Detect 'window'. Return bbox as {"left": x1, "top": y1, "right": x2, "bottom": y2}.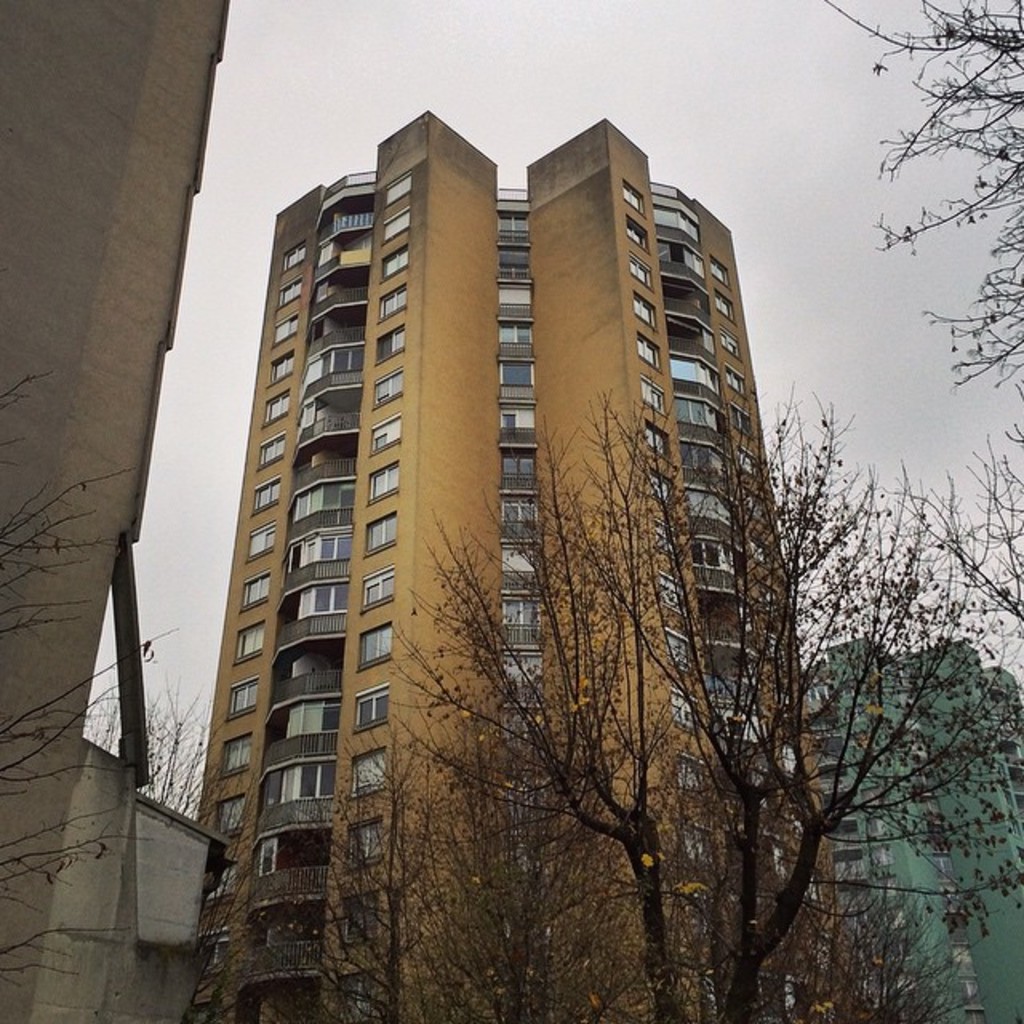
{"left": 262, "top": 352, "right": 298, "bottom": 392}.
